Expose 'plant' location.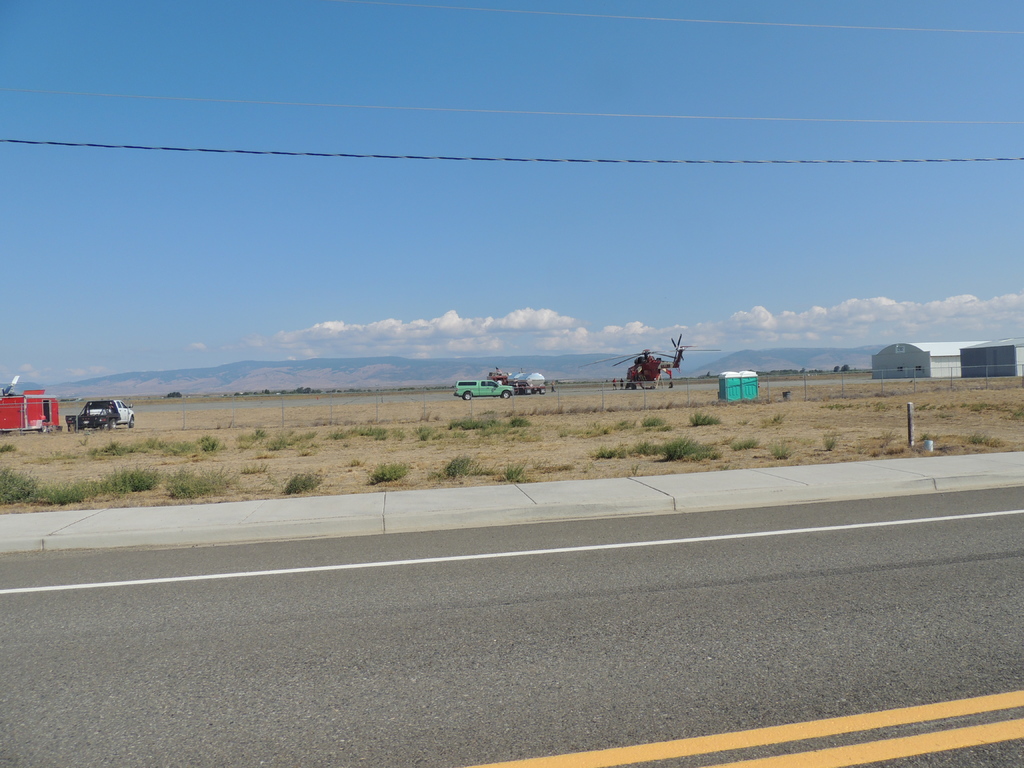
Exposed at pyautogui.locateOnScreen(973, 401, 991, 411).
